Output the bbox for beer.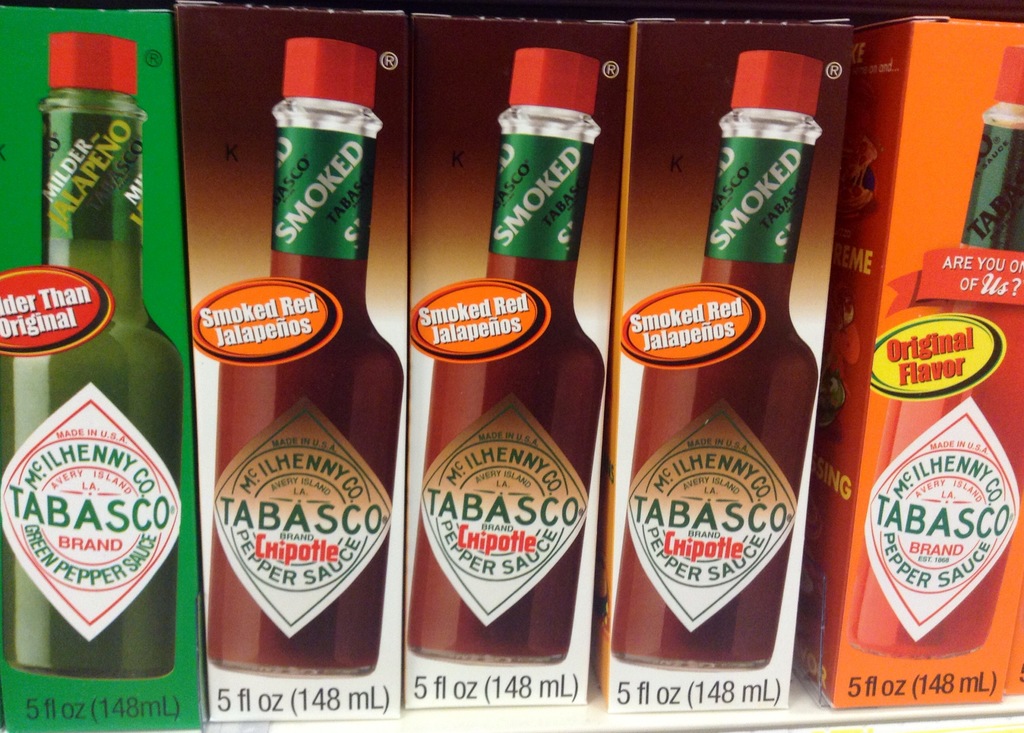
select_region(427, 41, 595, 687).
